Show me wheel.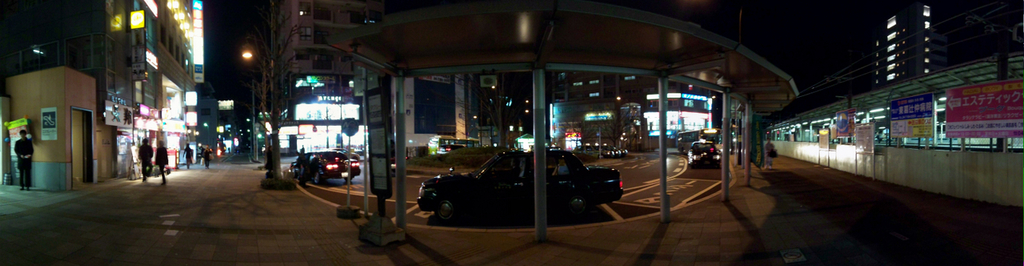
wheel is here: [558, 188, 588, 215].
